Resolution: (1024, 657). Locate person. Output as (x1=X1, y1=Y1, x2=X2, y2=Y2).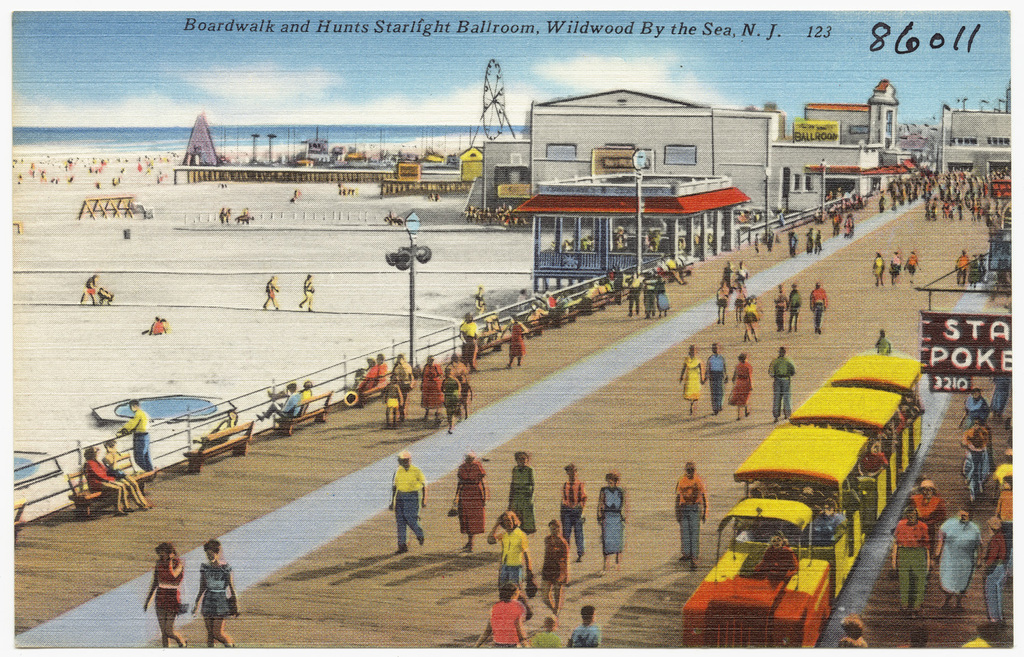
(x1=968, y1=255, x2=982, y2=285).
